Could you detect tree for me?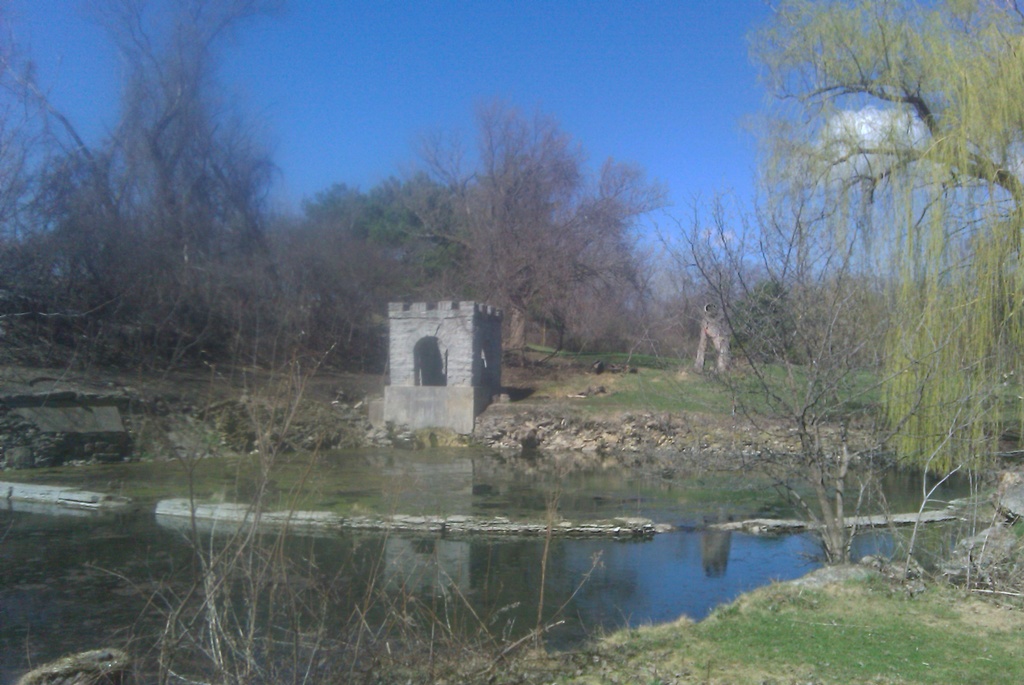
Detection result: l=707, t=36, r=958, b=554.
